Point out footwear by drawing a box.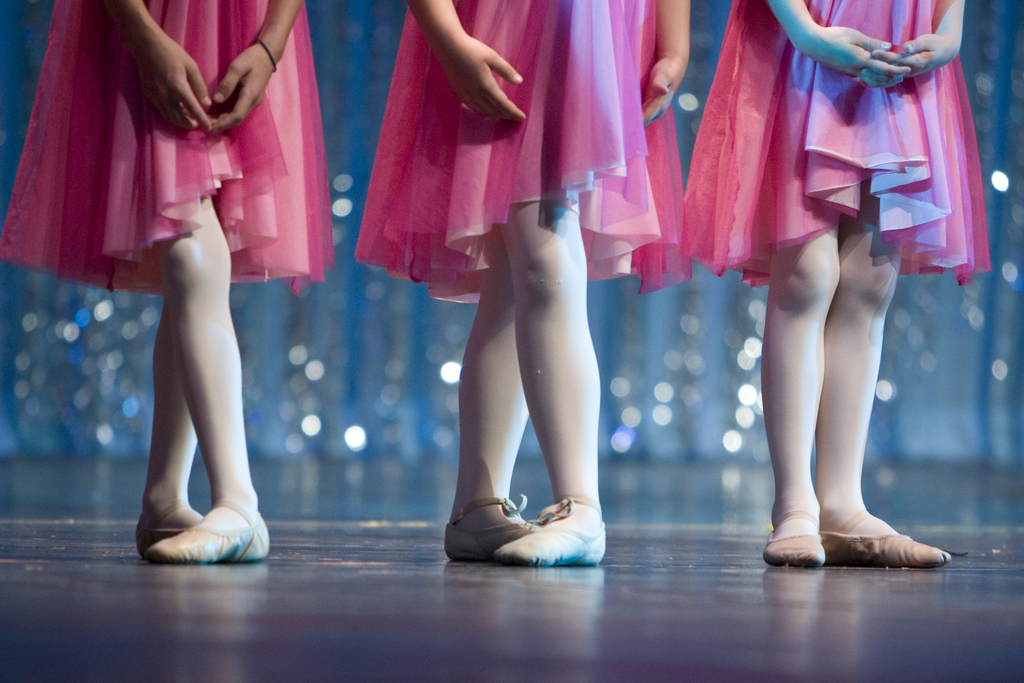
{"left": 815, "top": 507, "right": 957, "bottom": 567}.
